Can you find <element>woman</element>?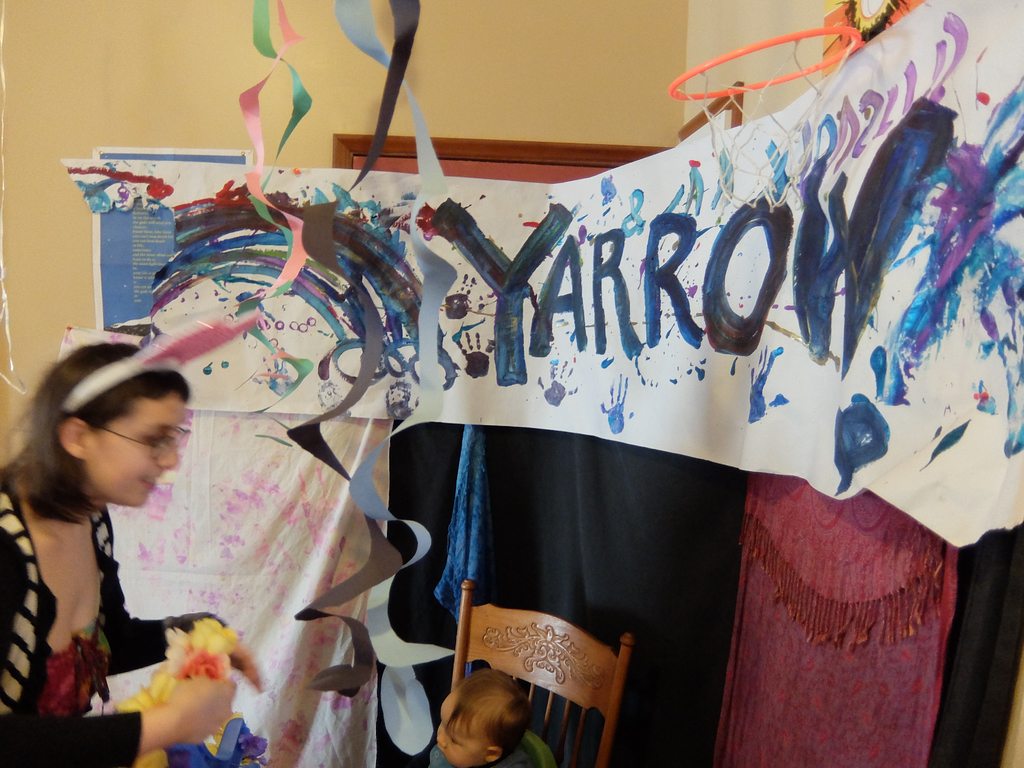
Yes, bounding box: [left=0, top=337, right=263, bottom=767].
